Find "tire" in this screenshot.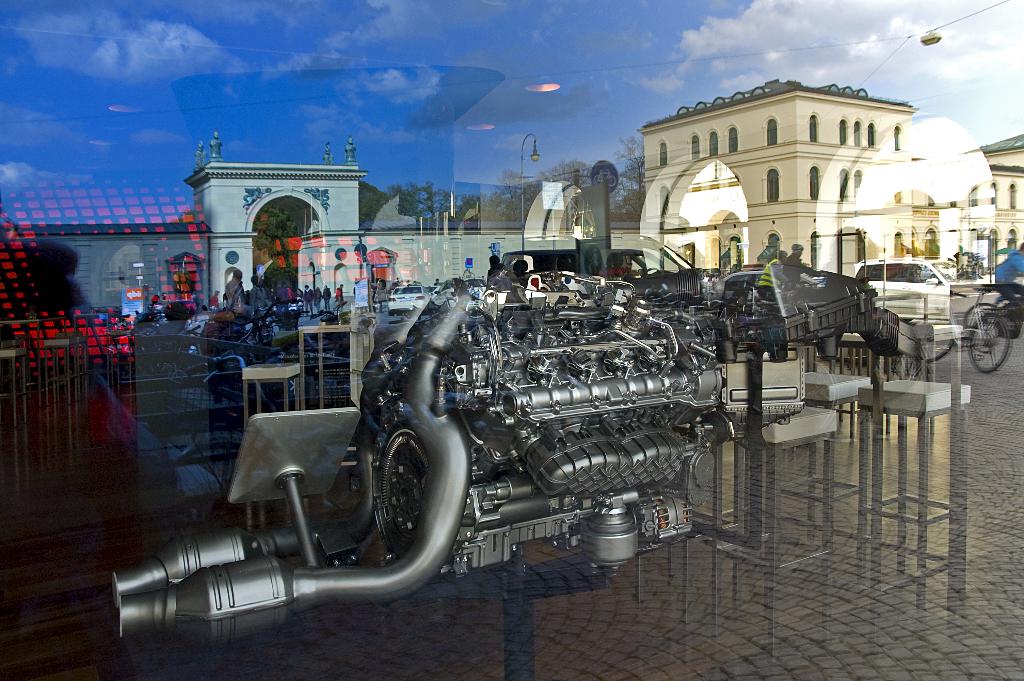
The bounding box for "tire" is [x1=996, y1=293, x2=1023, y2=338].
